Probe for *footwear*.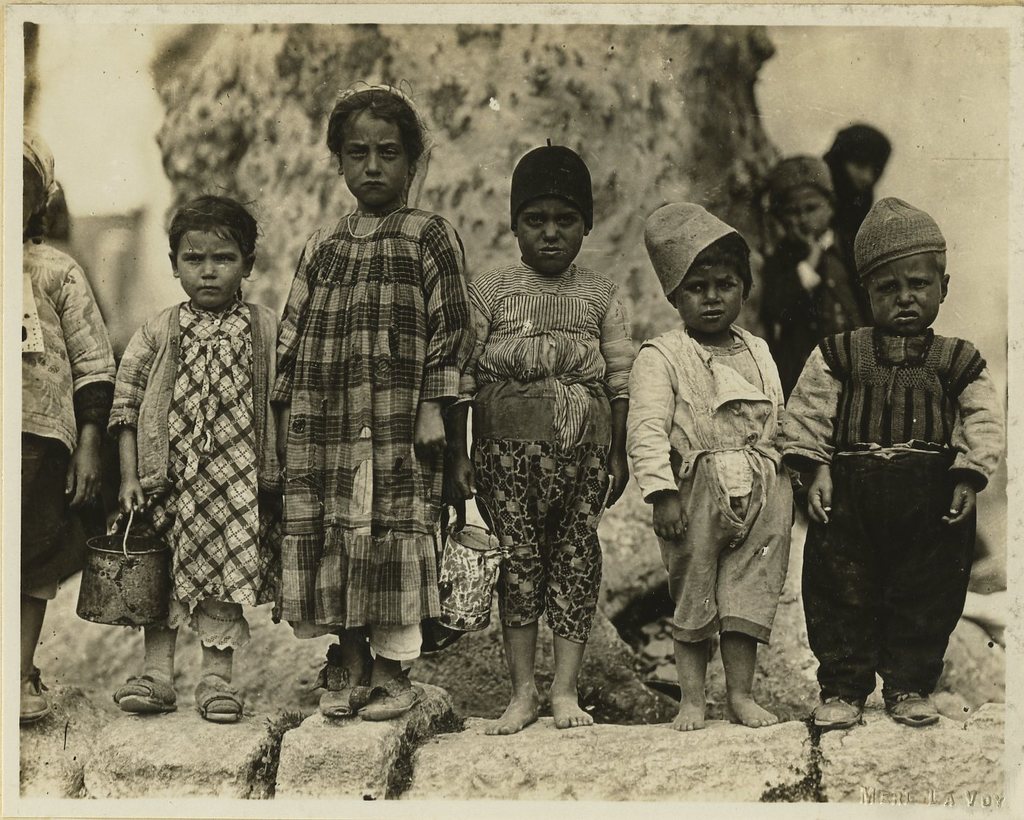
Probe result: Rect(191, 681, 243, 721).
